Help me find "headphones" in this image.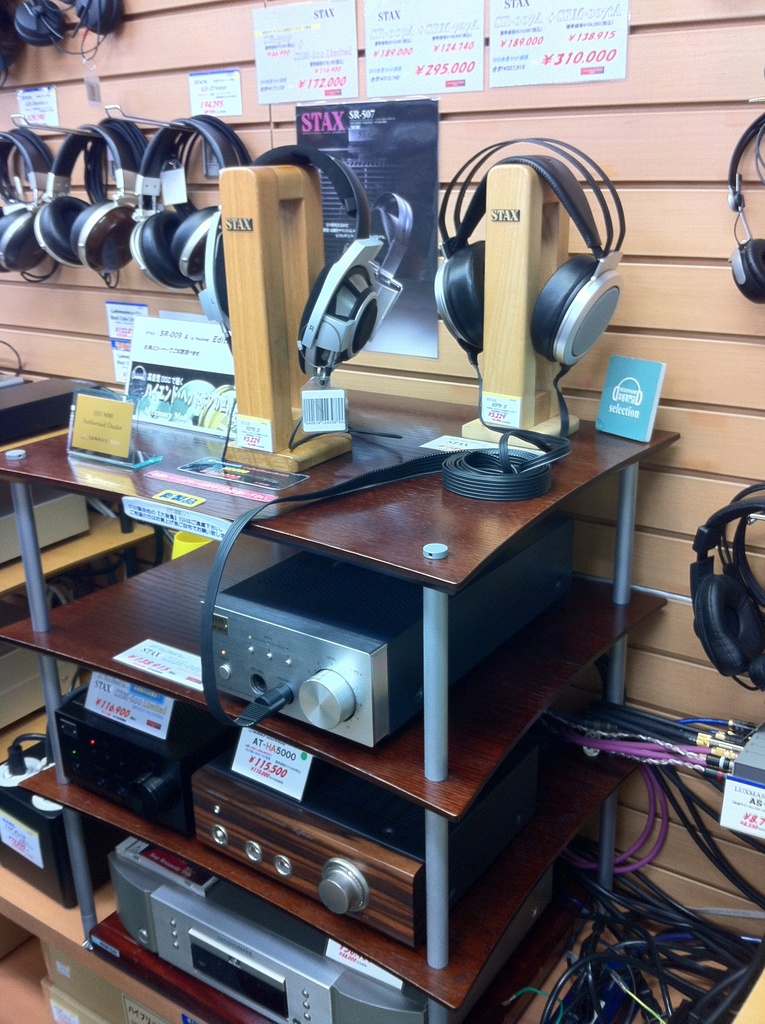
Found it: (367,191,412,340).
